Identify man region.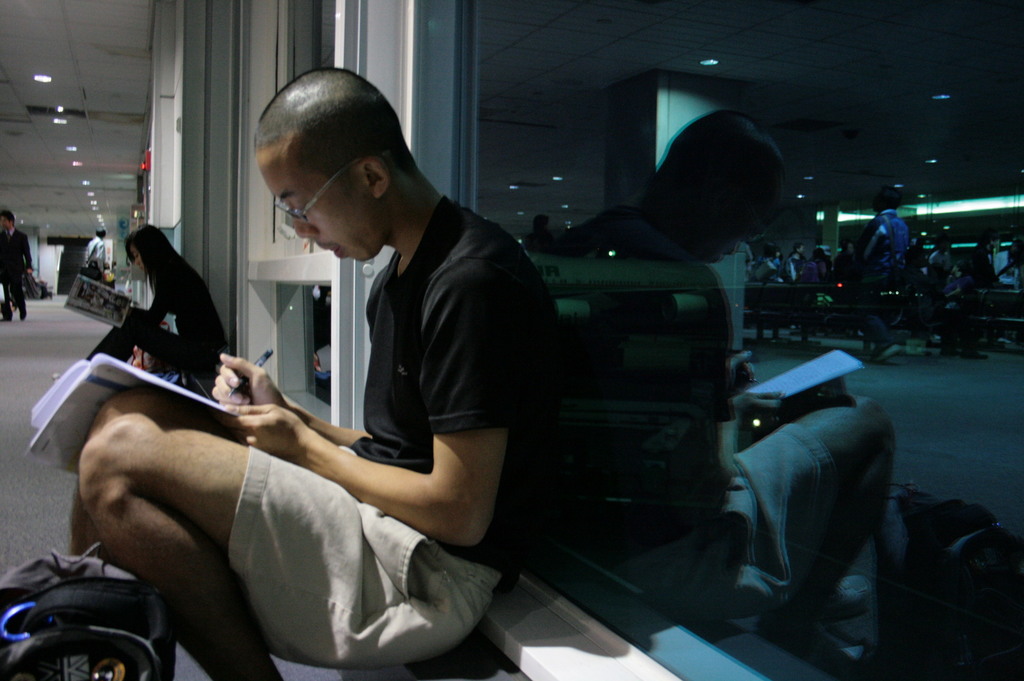
Region: [85,229,110,289].
